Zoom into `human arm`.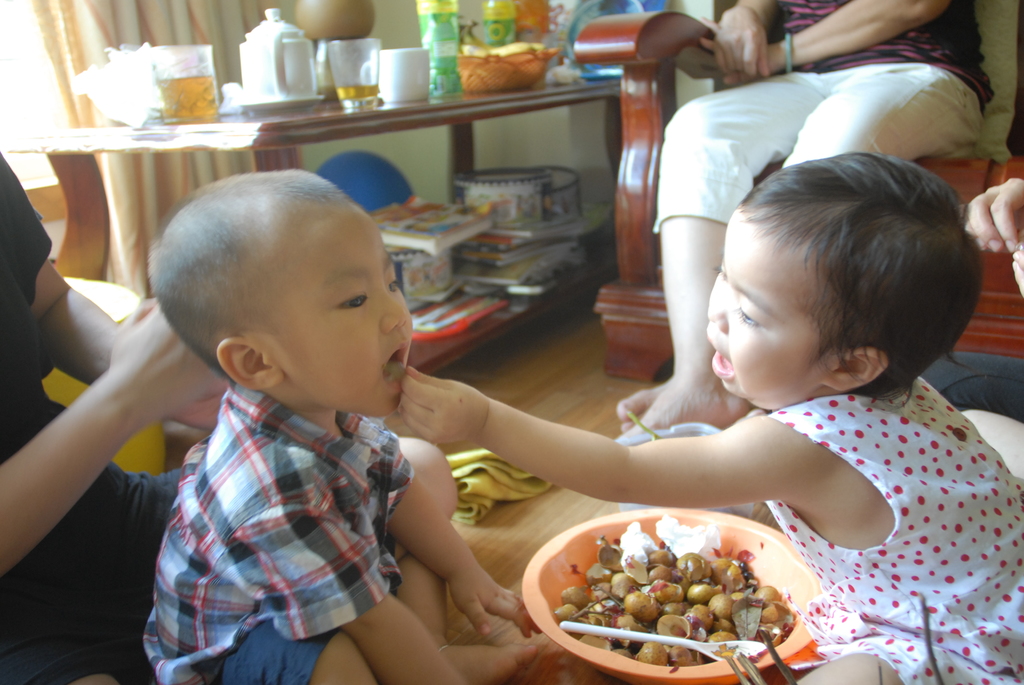
Zoom target: Rect(959, 174, 1023, 253).
